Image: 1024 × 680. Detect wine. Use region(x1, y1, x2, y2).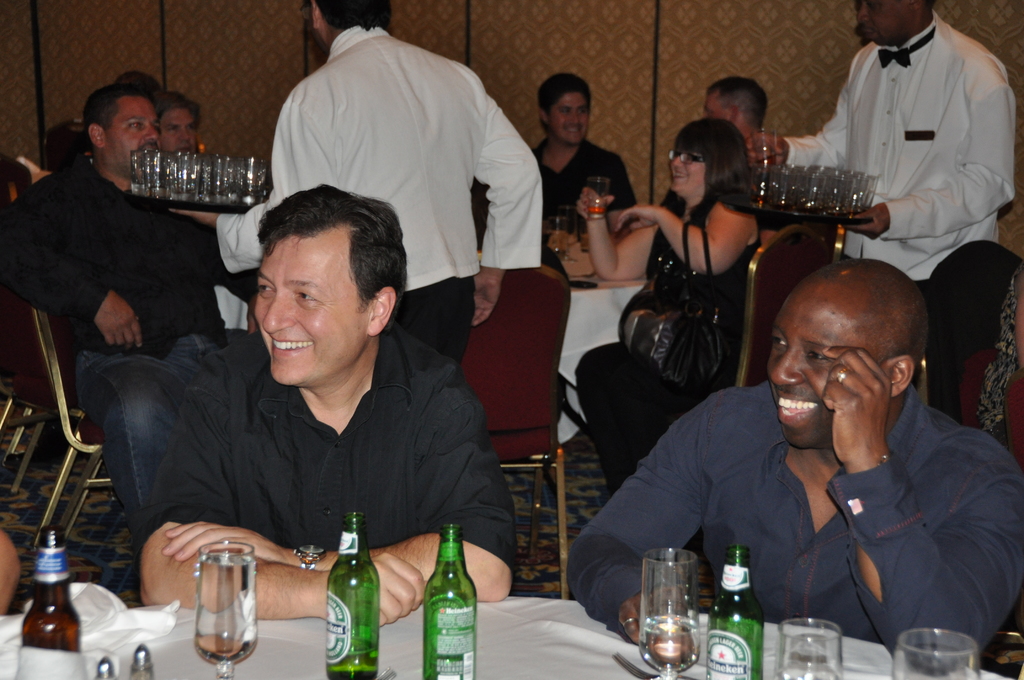
region(642, 616, 702, 674).
